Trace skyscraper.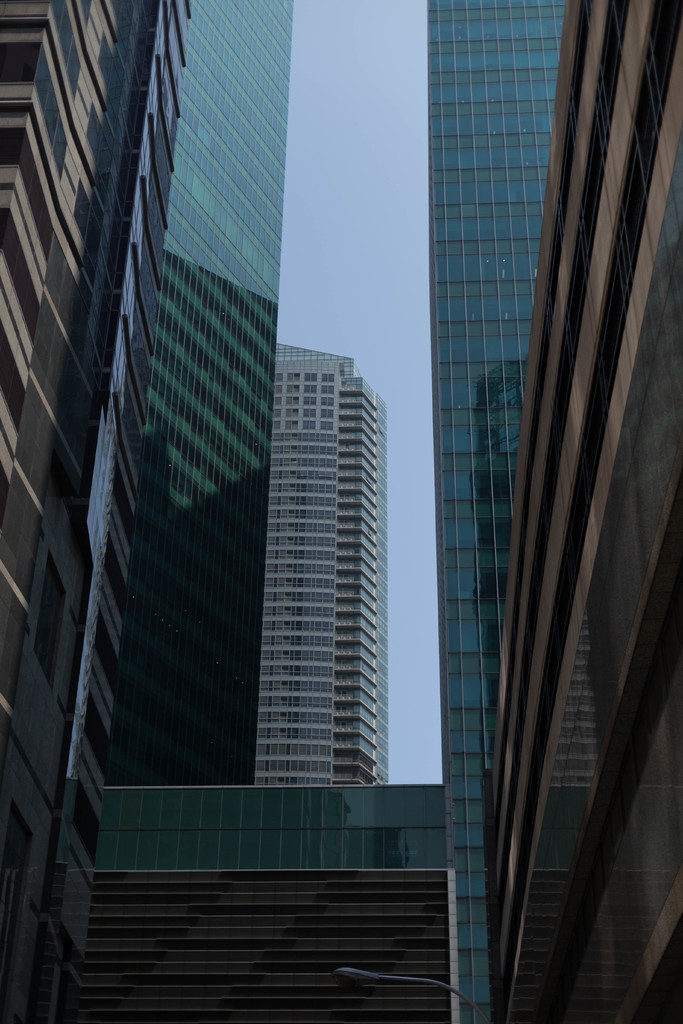
Traced to bbox=[425, 0, 570, 1023].
